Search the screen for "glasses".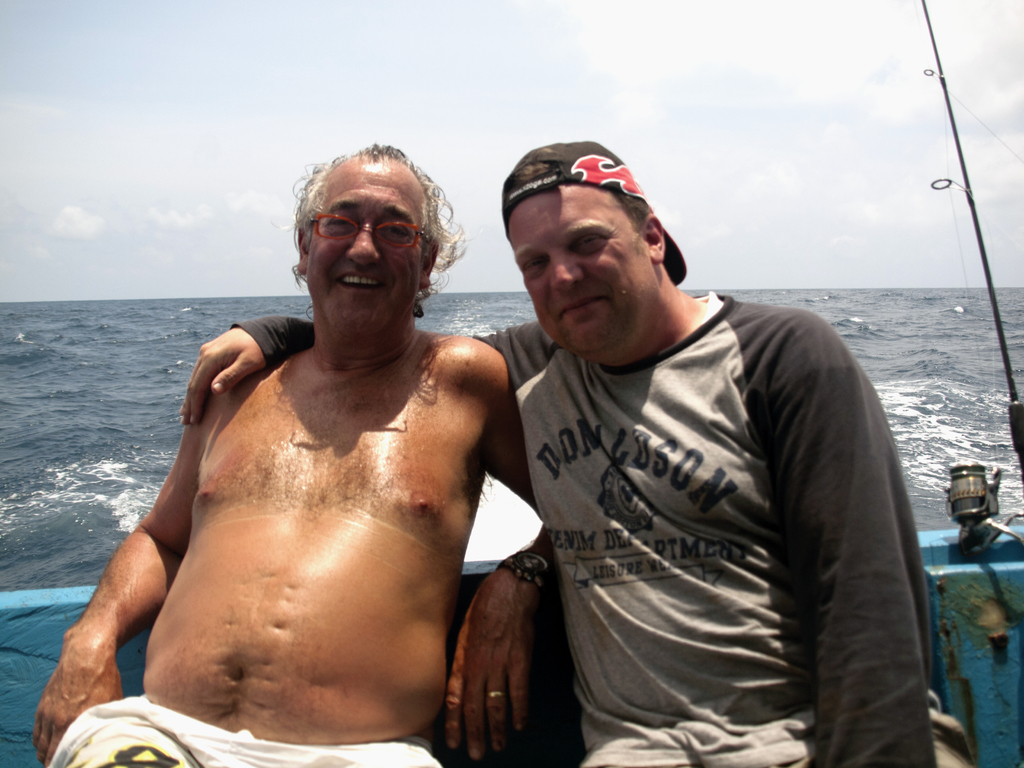
Found at x1=300 y1=205 x2=437 y2=251.
